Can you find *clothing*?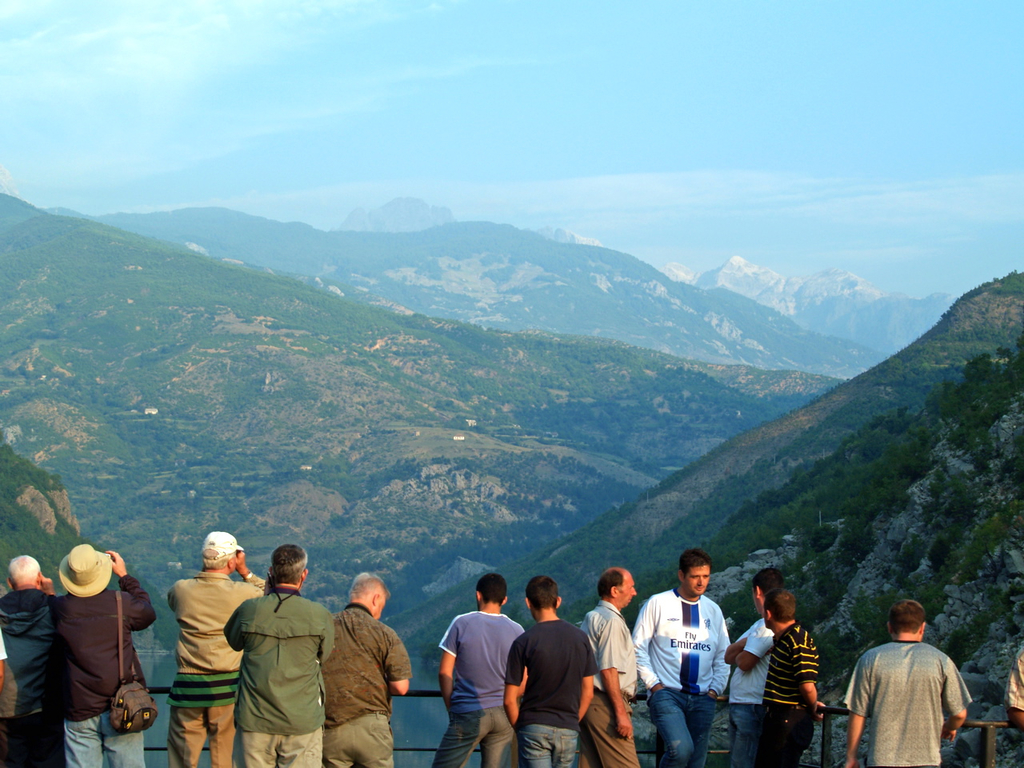
Yes, bounding box: box=[1002, 642, 1023, 710].
